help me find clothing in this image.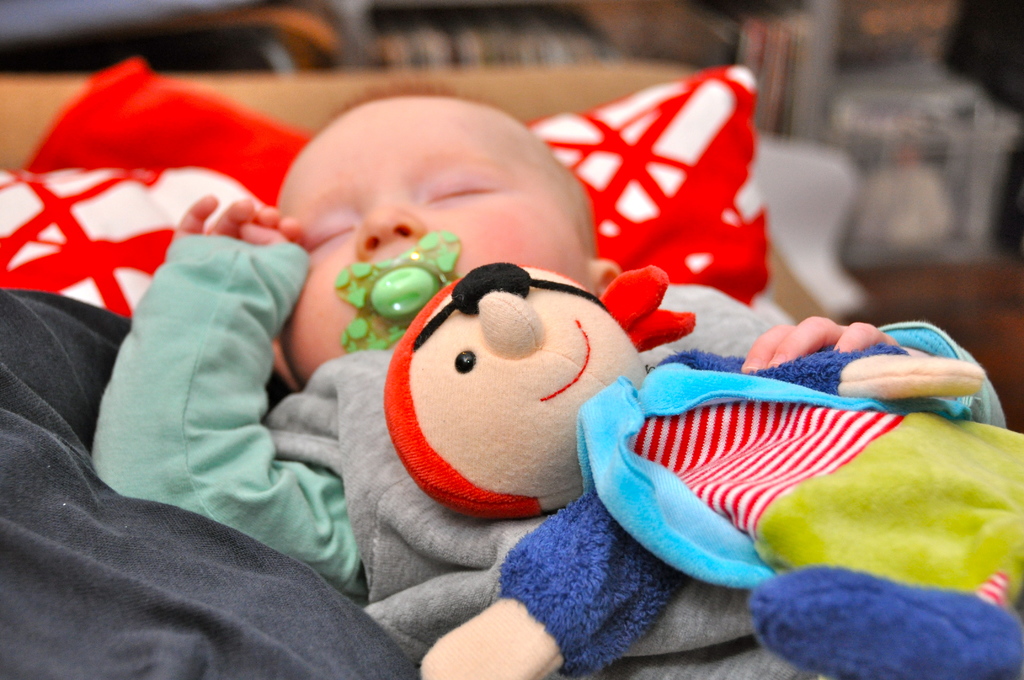
Found it: <box>100,76,878,645</box>.
